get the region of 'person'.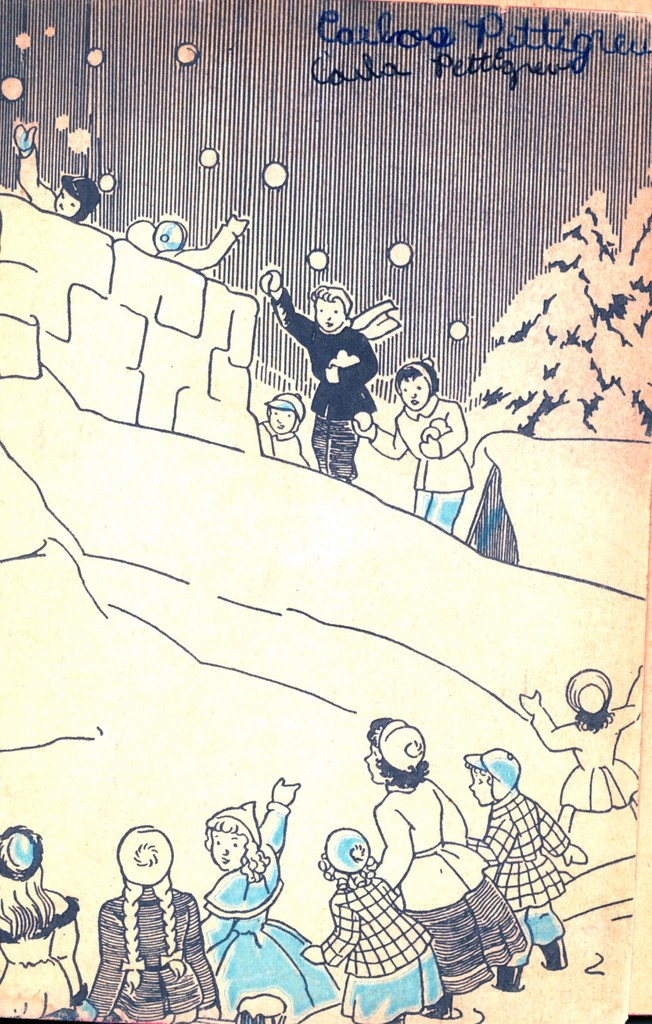
350 354 474 536.
